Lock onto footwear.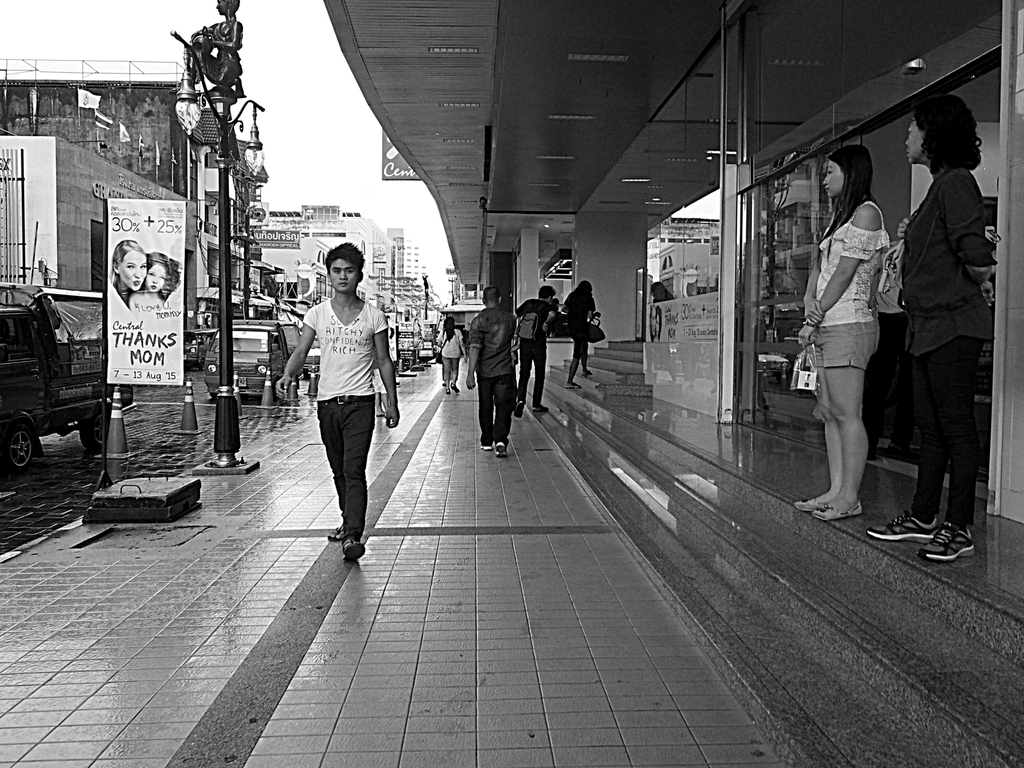
Locked: (479,445,493,451).
